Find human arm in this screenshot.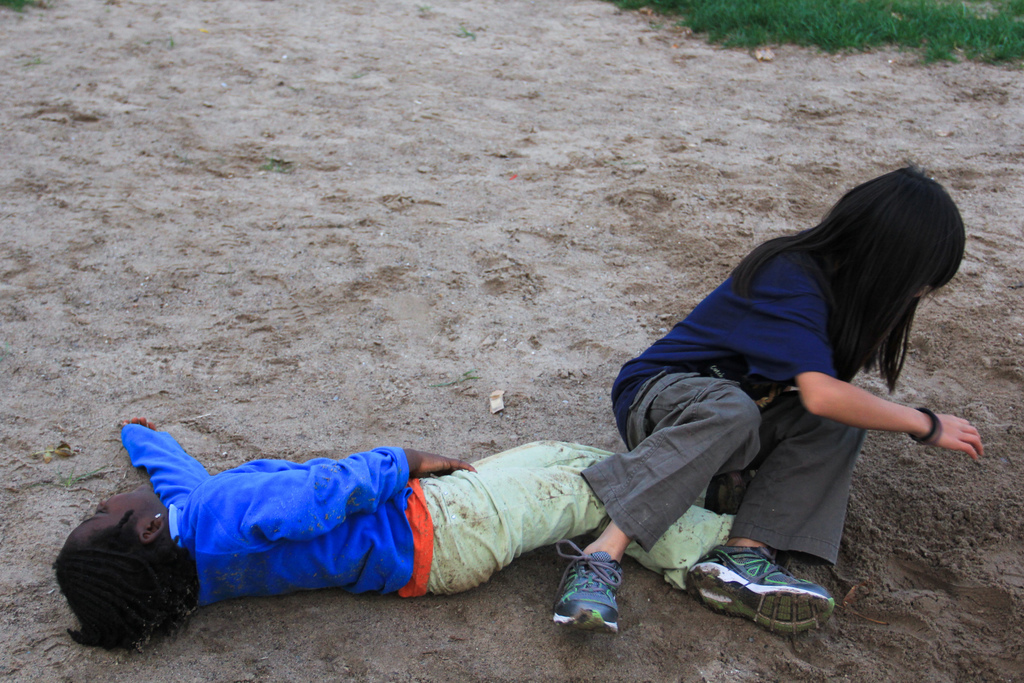
The bounding box for human arm is region(109, 415, 209, 510).
